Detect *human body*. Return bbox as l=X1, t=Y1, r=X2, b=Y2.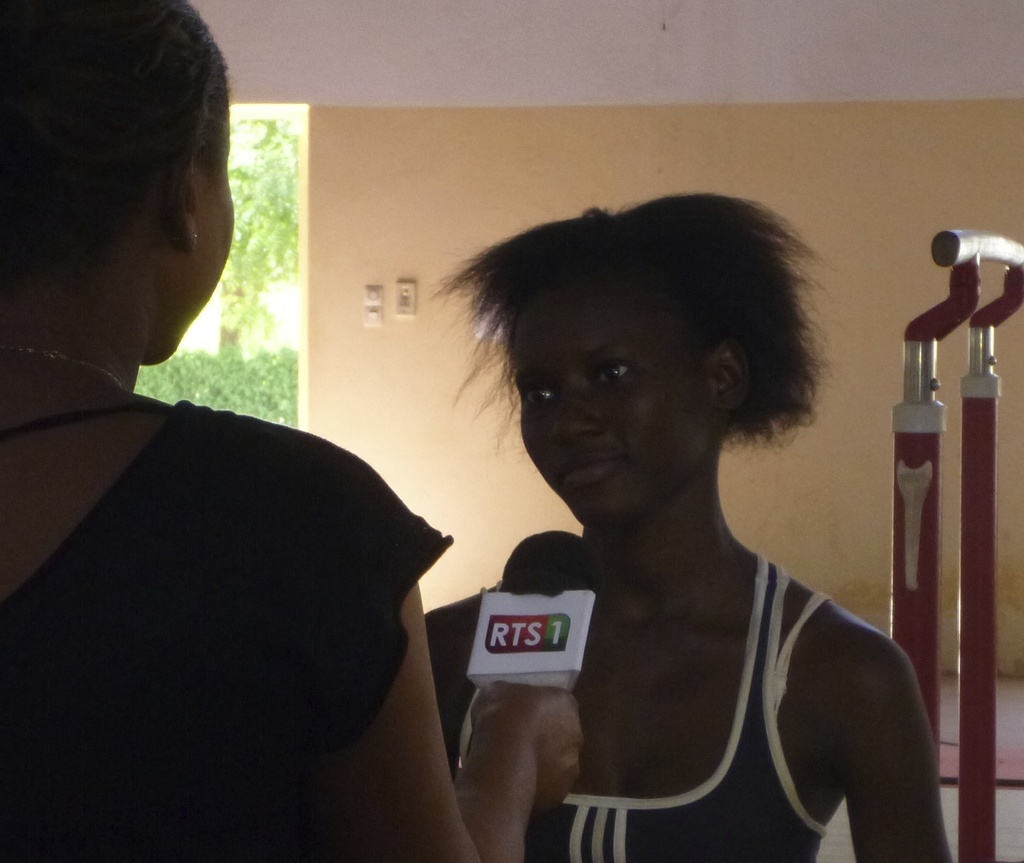
l=0, t=0, r=580, b=862.
